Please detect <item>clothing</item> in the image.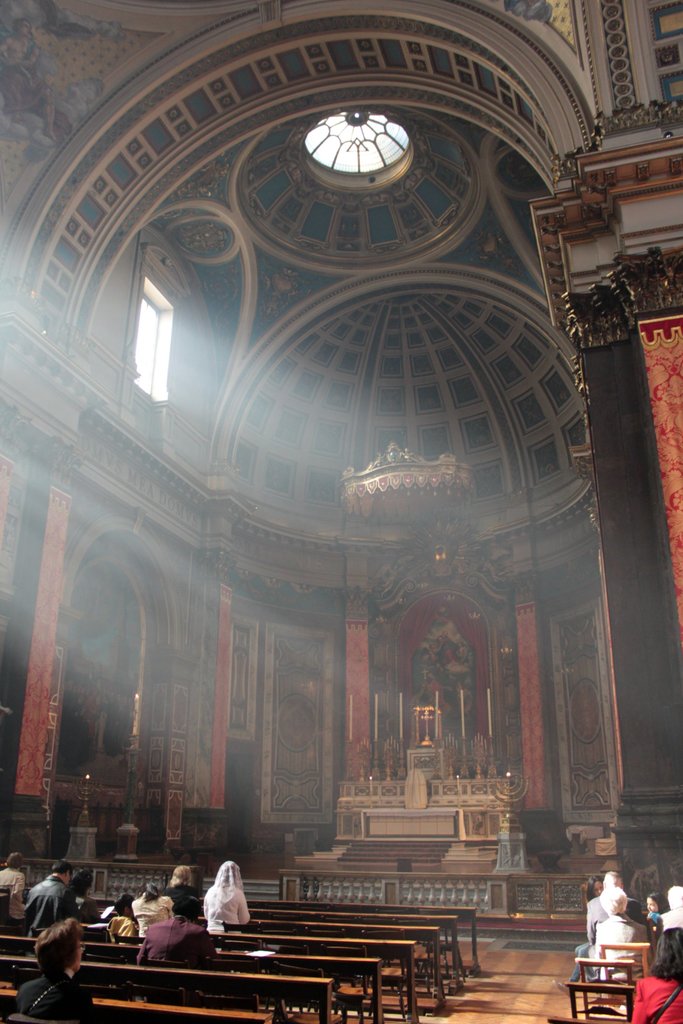
box=[0, 867, 24, 929].
